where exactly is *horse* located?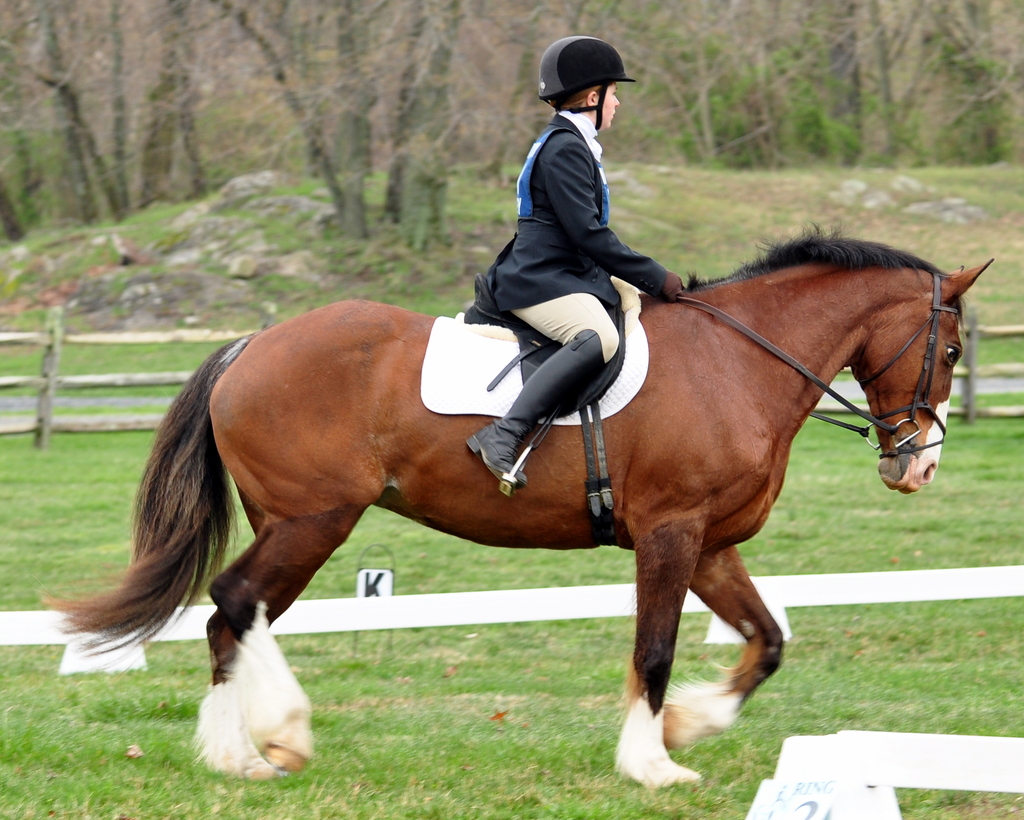
Its bounding box is bbox=(40, 220, 998, 782).
